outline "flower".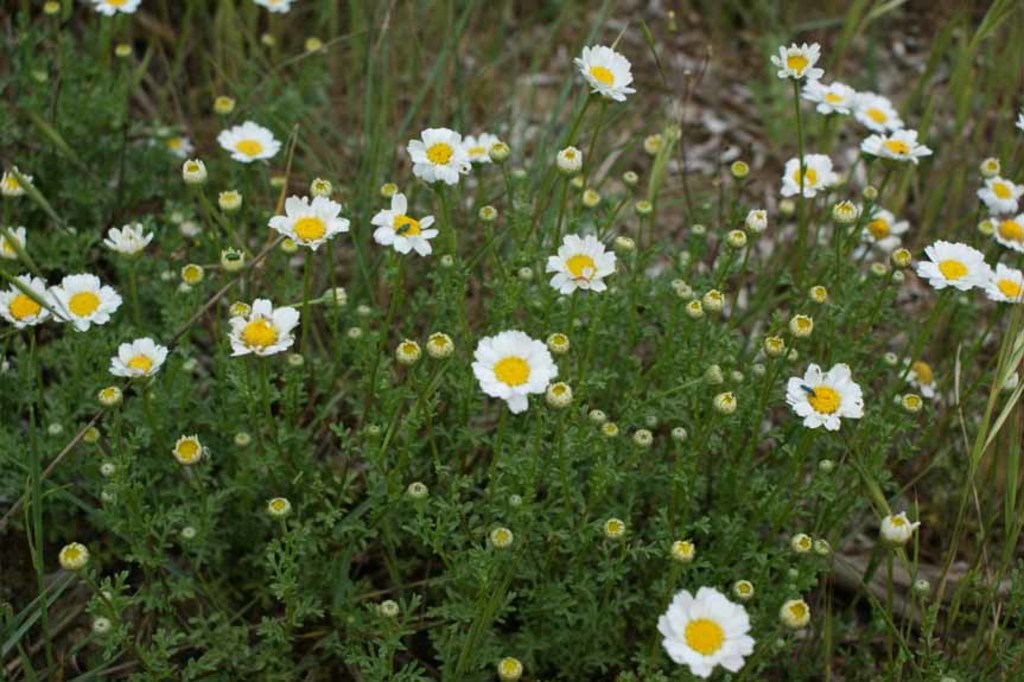
Outline: detection(101, 385, 133, 416).
